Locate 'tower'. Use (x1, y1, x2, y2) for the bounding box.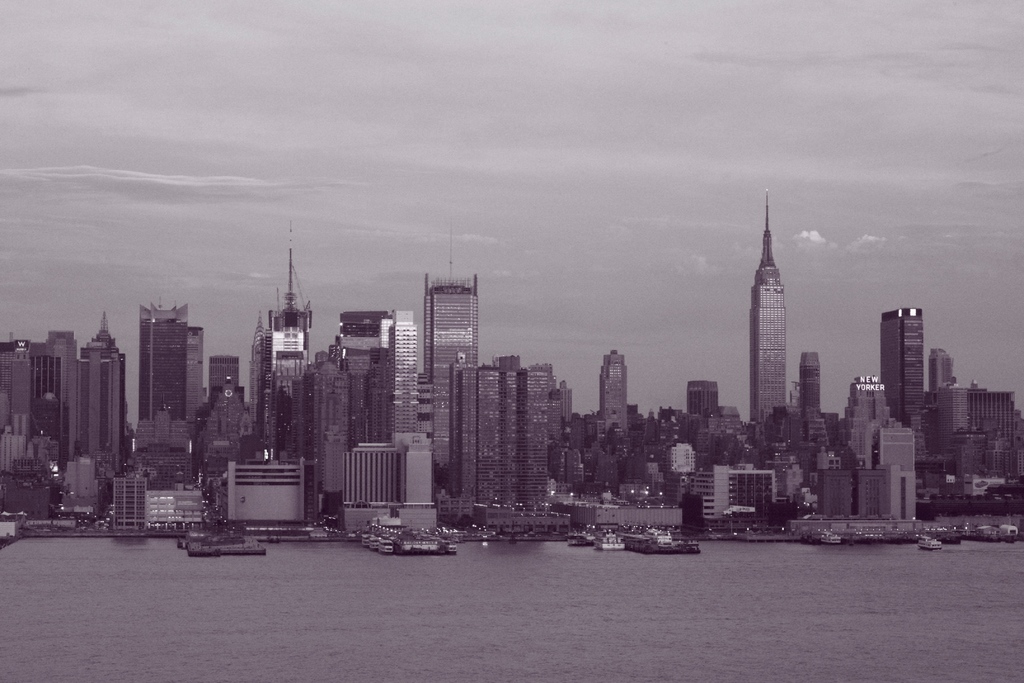
(360, 348, 397, 444).
